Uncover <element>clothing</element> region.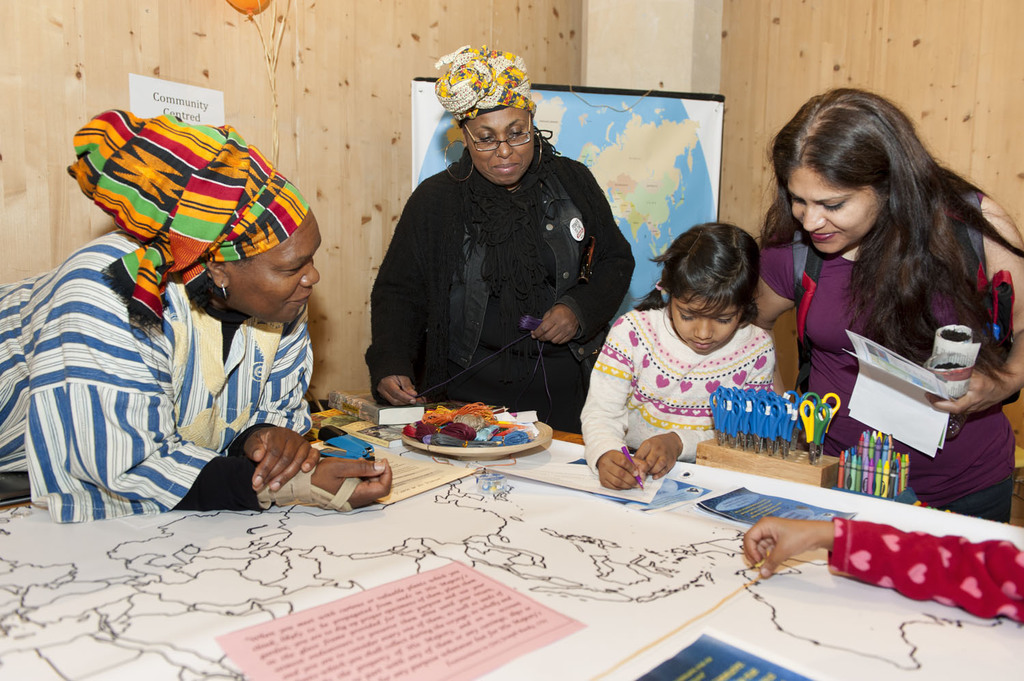
Uncovered: region(580, 300, 776, 482).
